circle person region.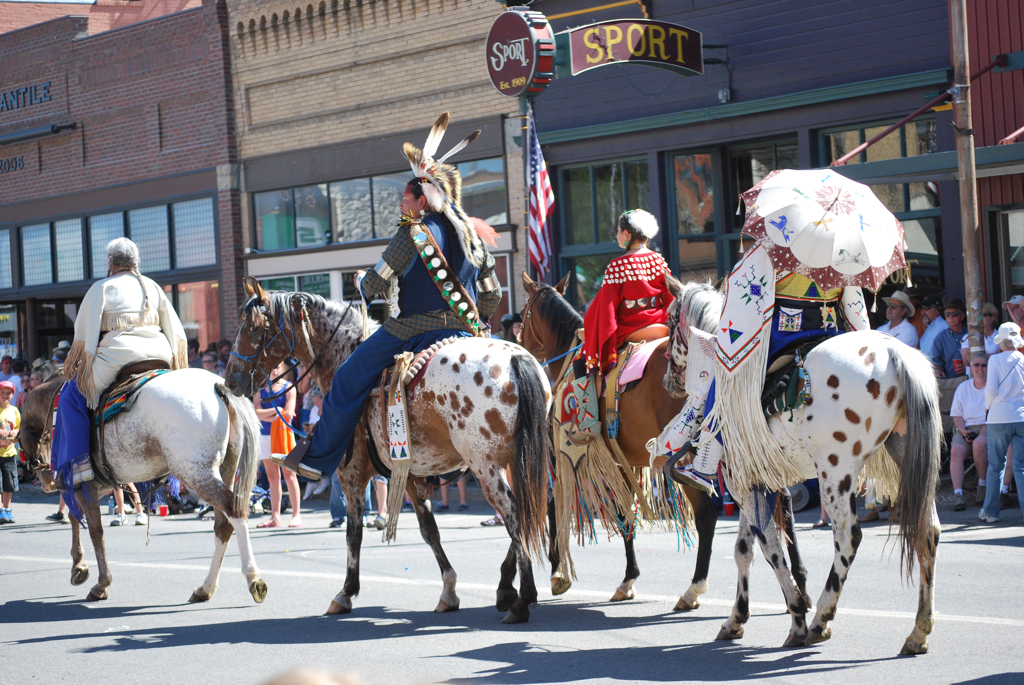
Region: bbox=[37, 237, 188, 515].
